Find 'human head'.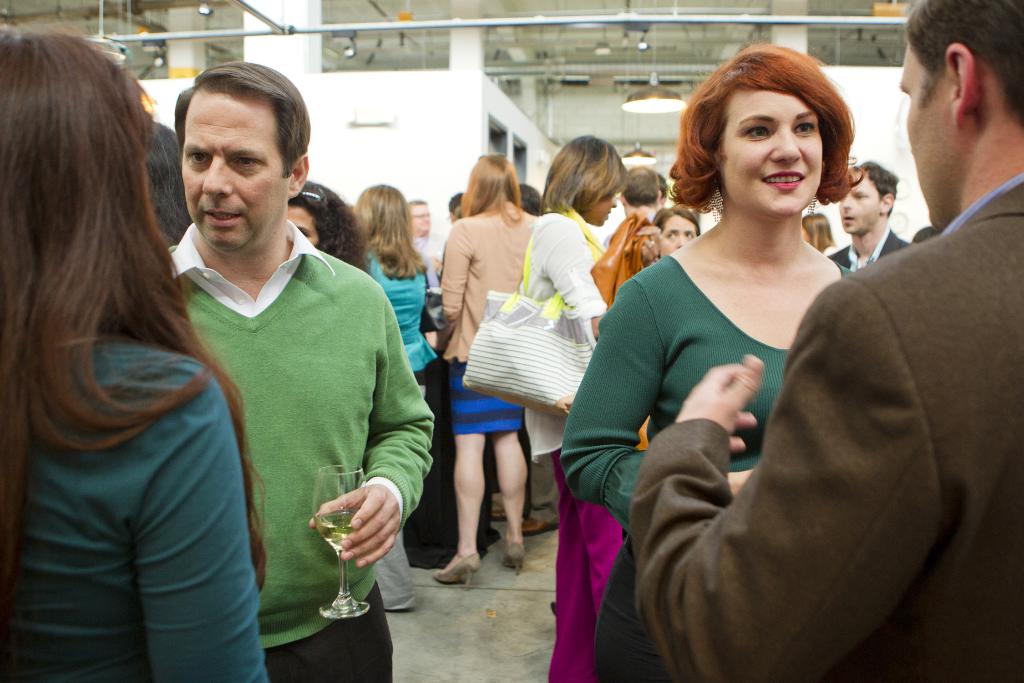
crop(801, 213, 833, 245).
